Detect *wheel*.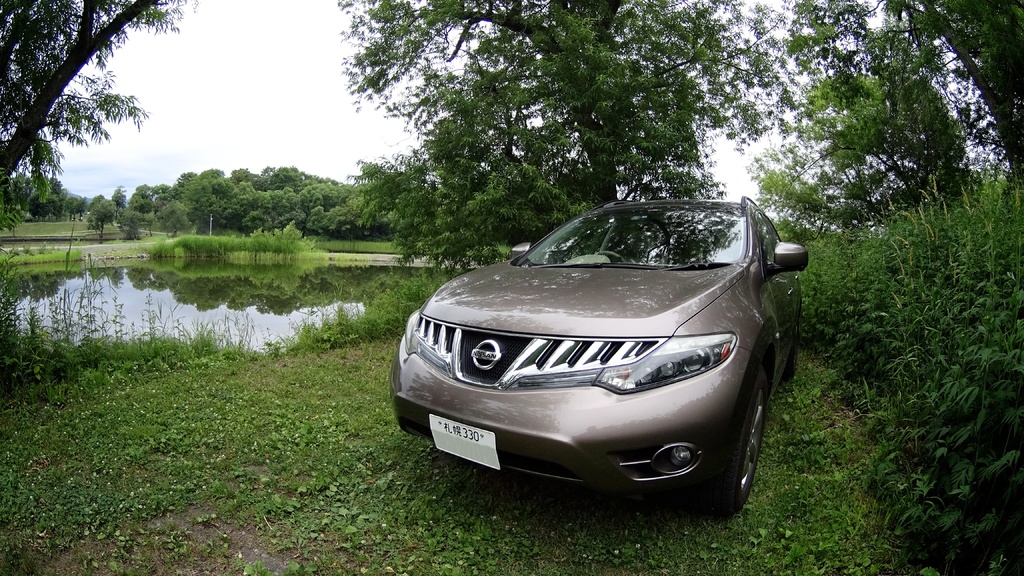
Detected at left=783, top=319, right=799, bottom=376.
